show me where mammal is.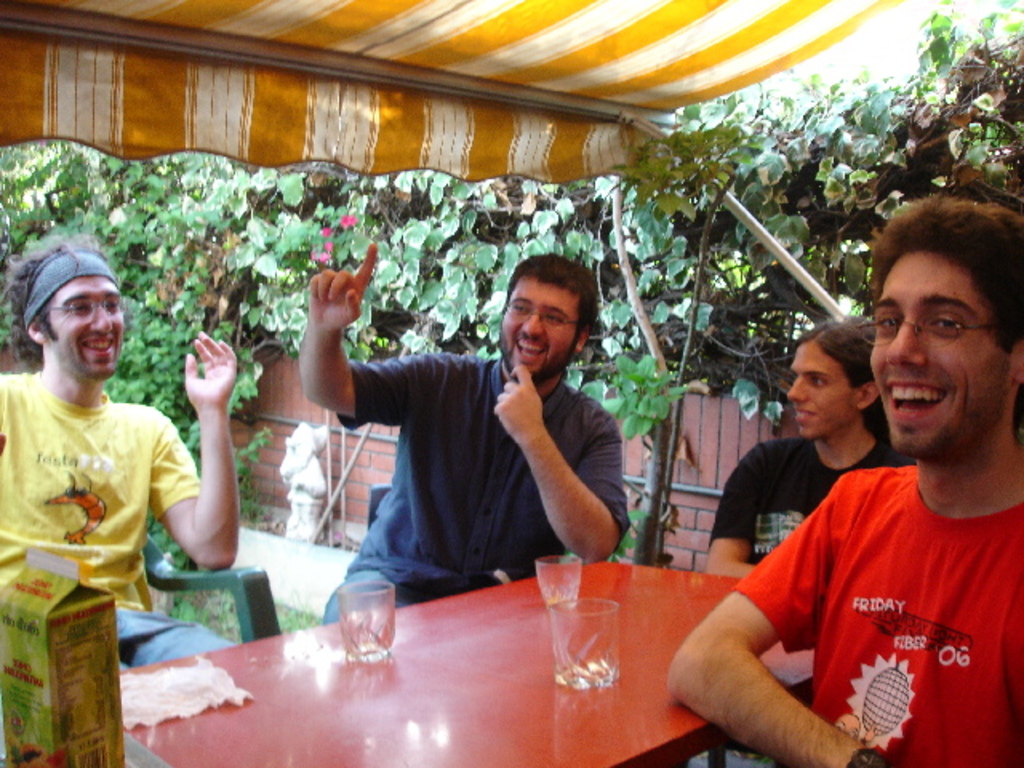
mammal is at [677,200,1021,766].
